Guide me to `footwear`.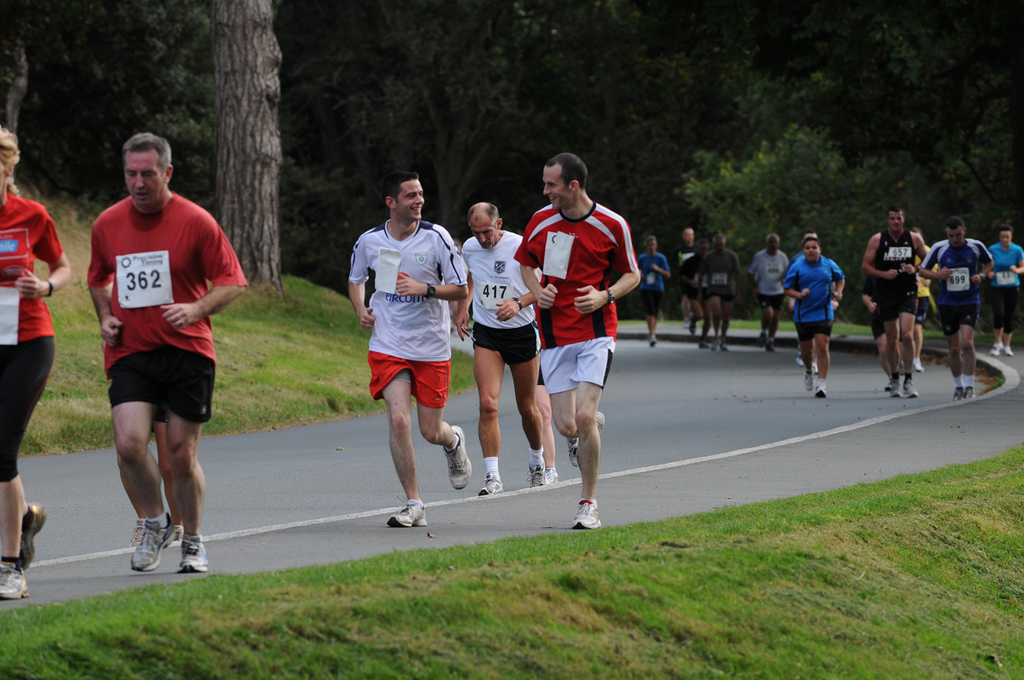
Guidance: [647,335,655,345].
